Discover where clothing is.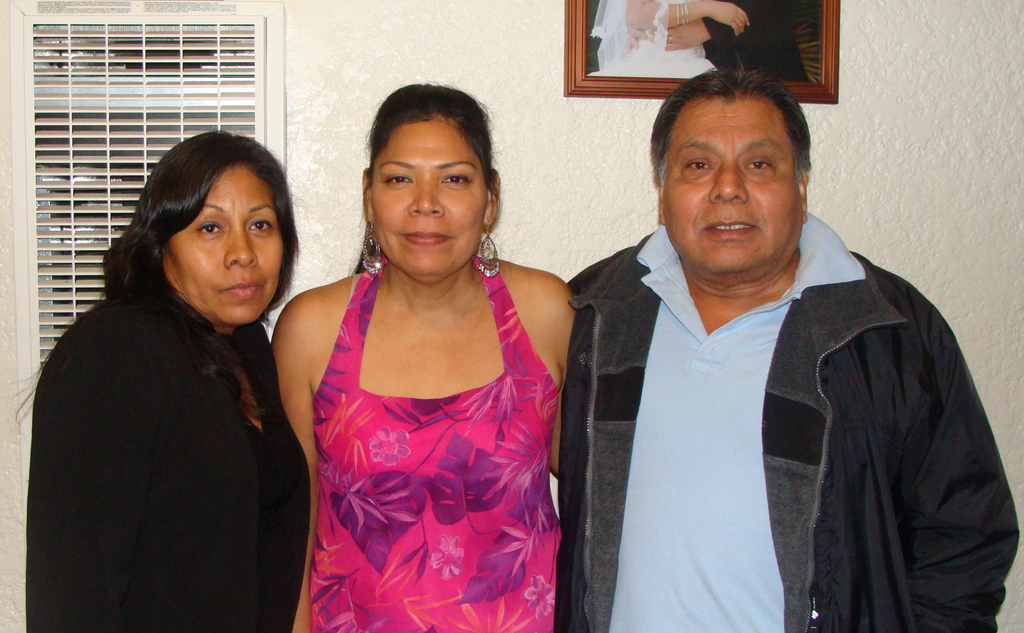
Discovered at rect(566, 220, 1022, 632).
